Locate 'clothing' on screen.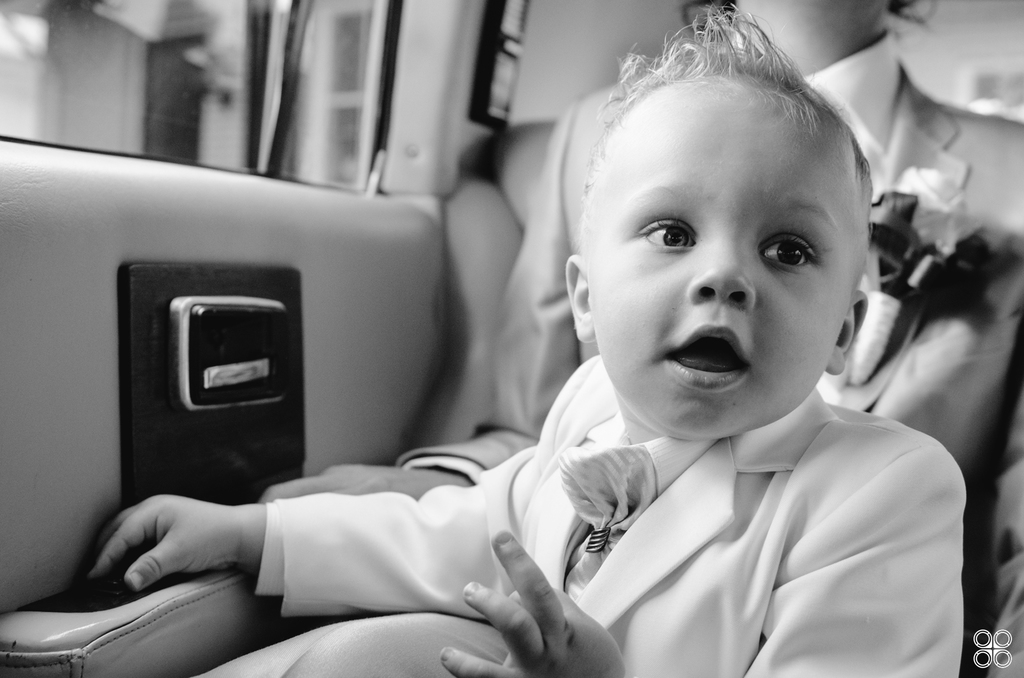
On screen at [left=248, top=36, right=1023, bottom=677].
